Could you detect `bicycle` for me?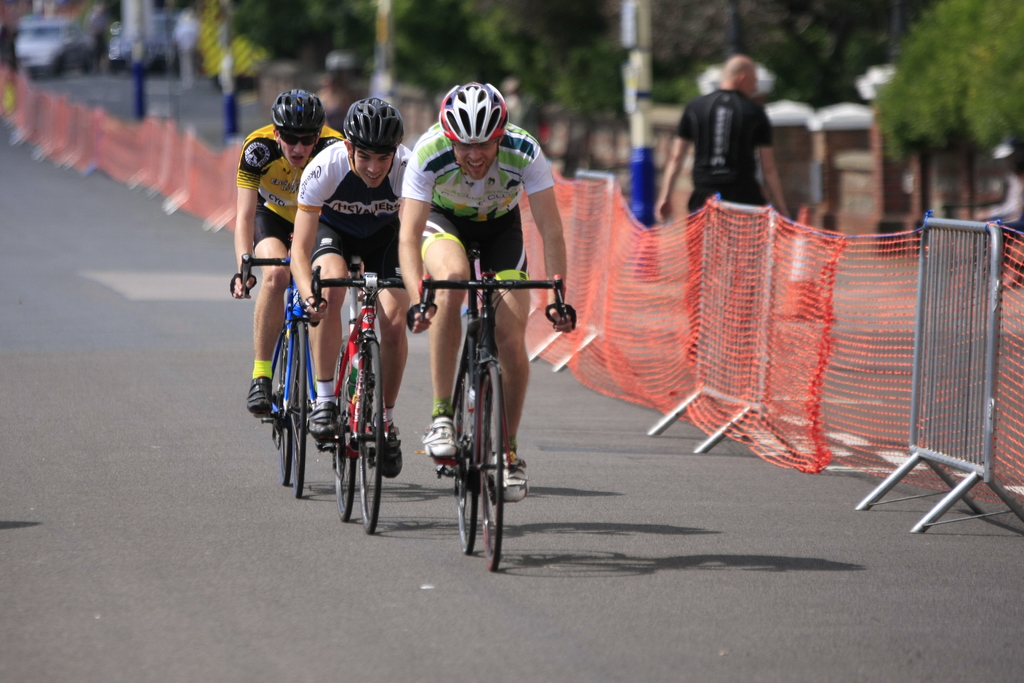
Detection result: pyautogui.locateOnScreen(237, 235, 319, 498).
